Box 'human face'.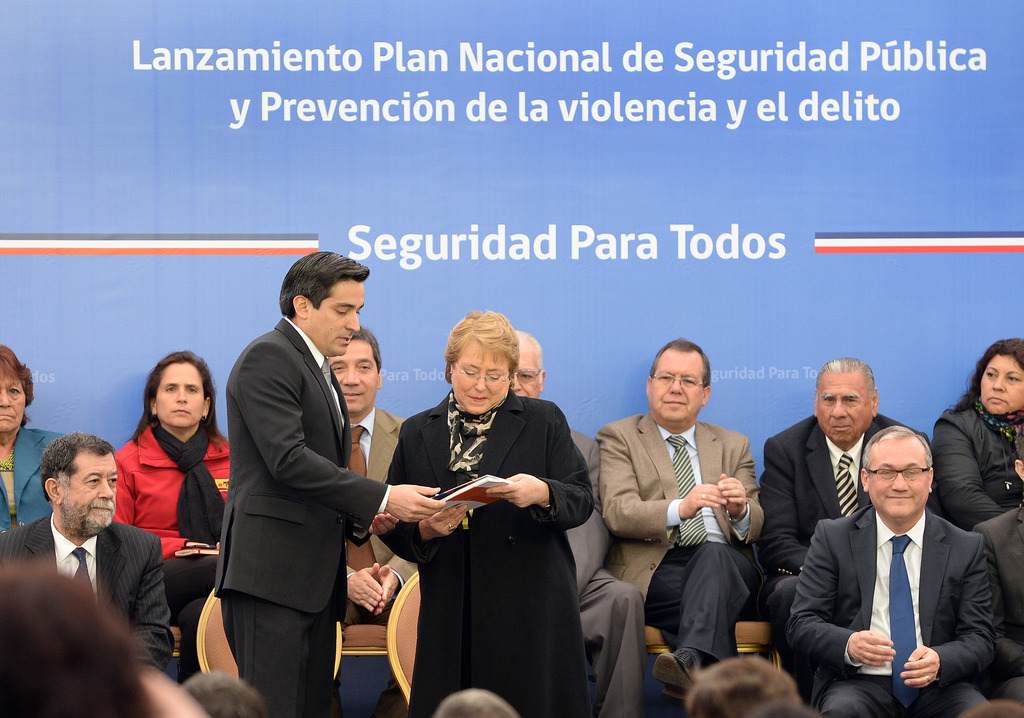
(left=508, top=339, right=540, bottom=397).
